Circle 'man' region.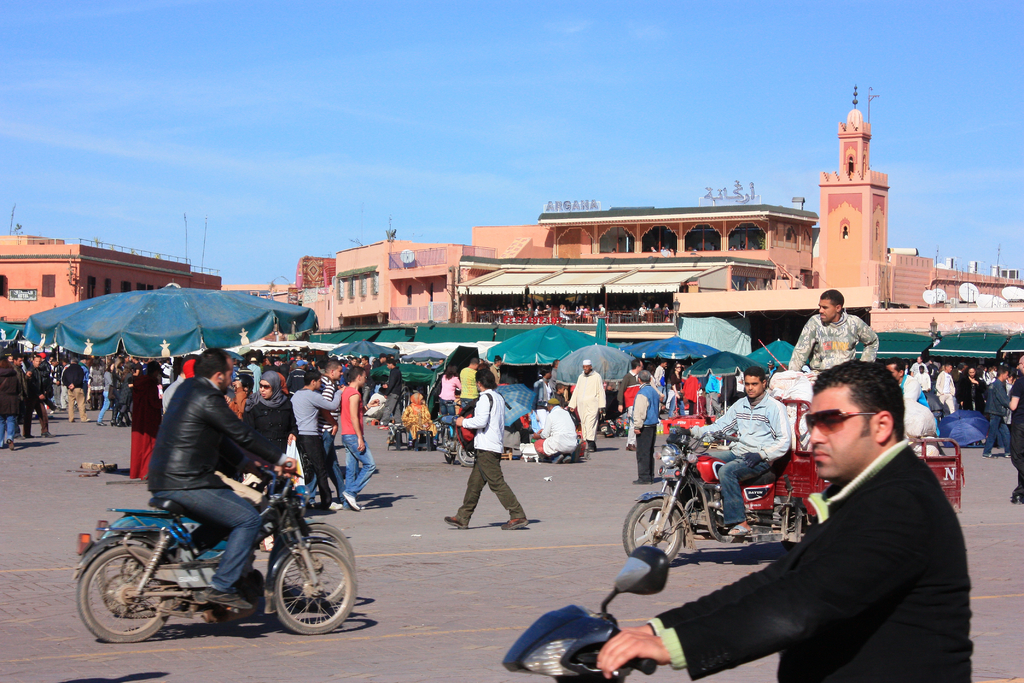
Region: <bbox>979, 366, 1013, 463</bbox>.
